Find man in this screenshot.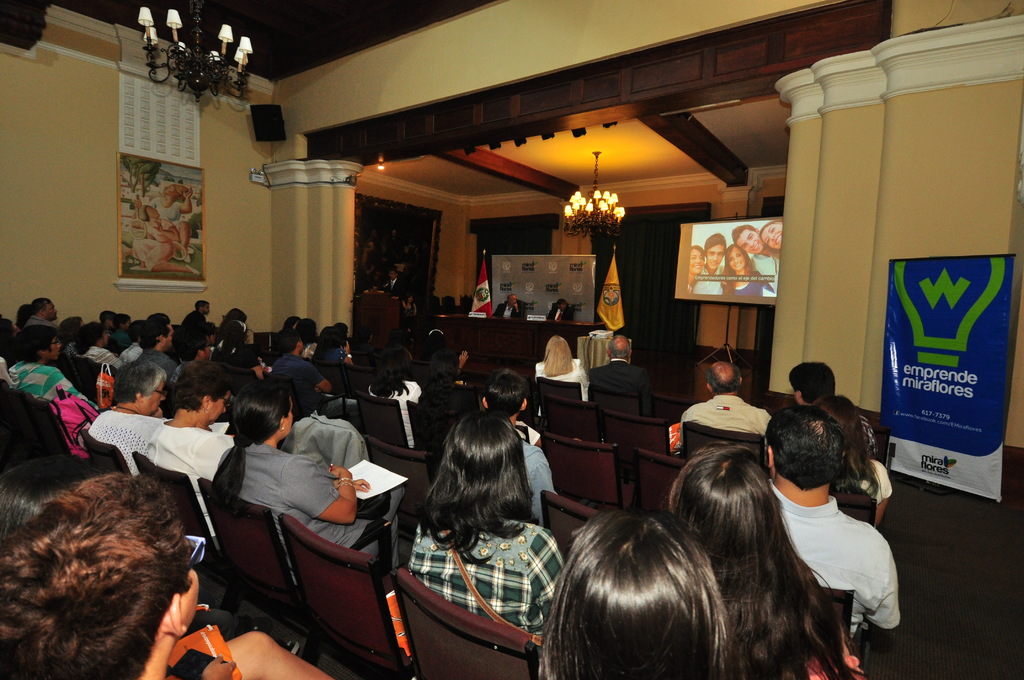
The bounding box for man is x1=760 y1=406 x2=907 y2=638.
